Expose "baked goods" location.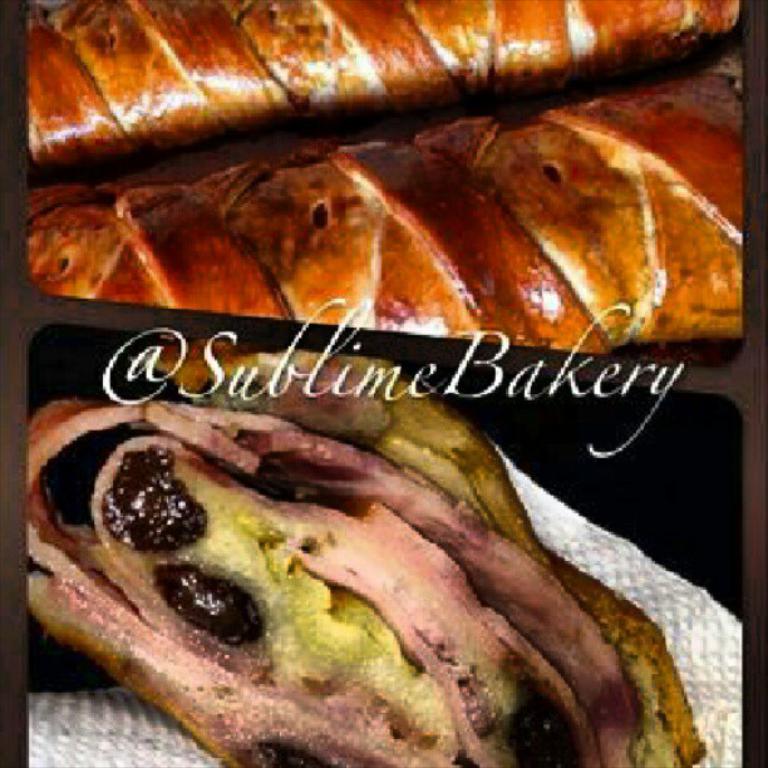
Exposed at (left=21, top=0, right=738, bottom=174).
